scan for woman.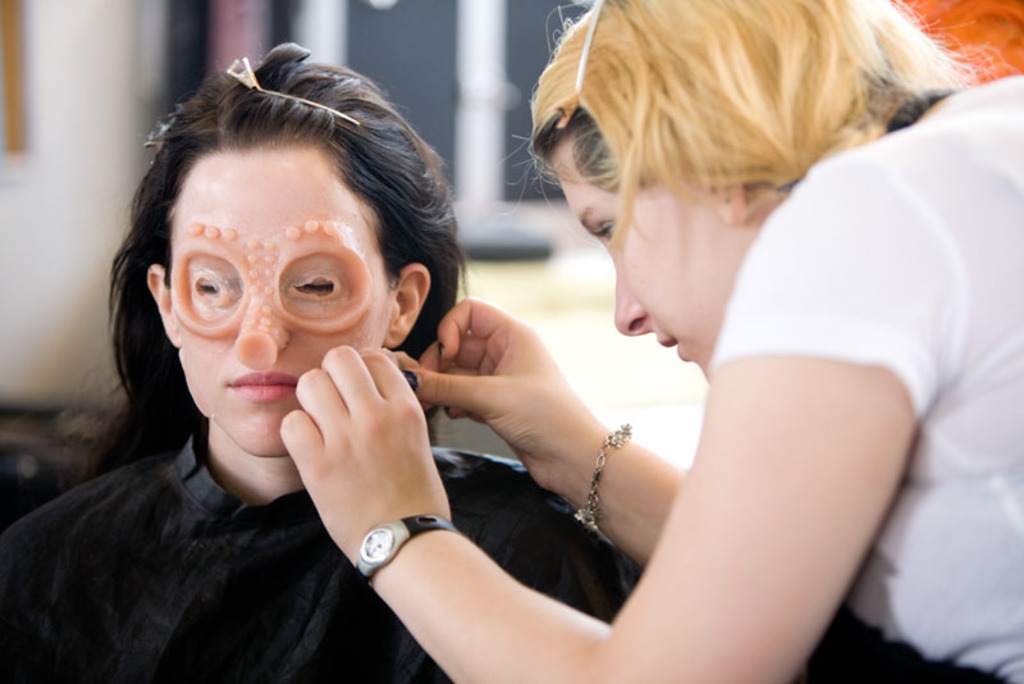
Scan result: x1=0 y1=37 x2=648 y2=683.
